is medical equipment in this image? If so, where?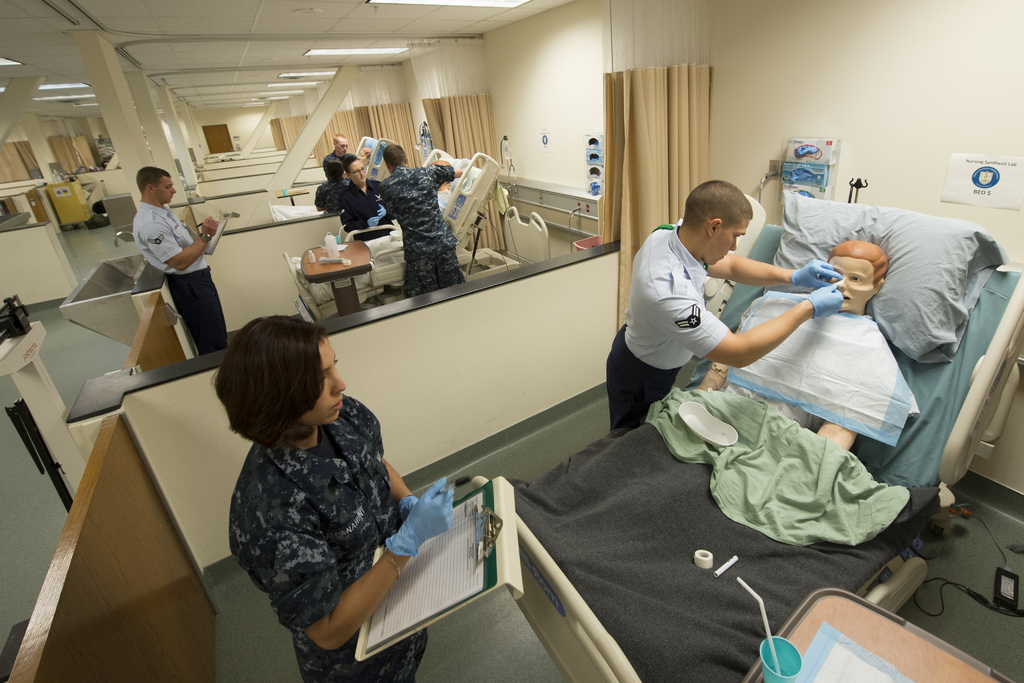
Yes, at (left=569, top=233, right=602, bottom=253).
